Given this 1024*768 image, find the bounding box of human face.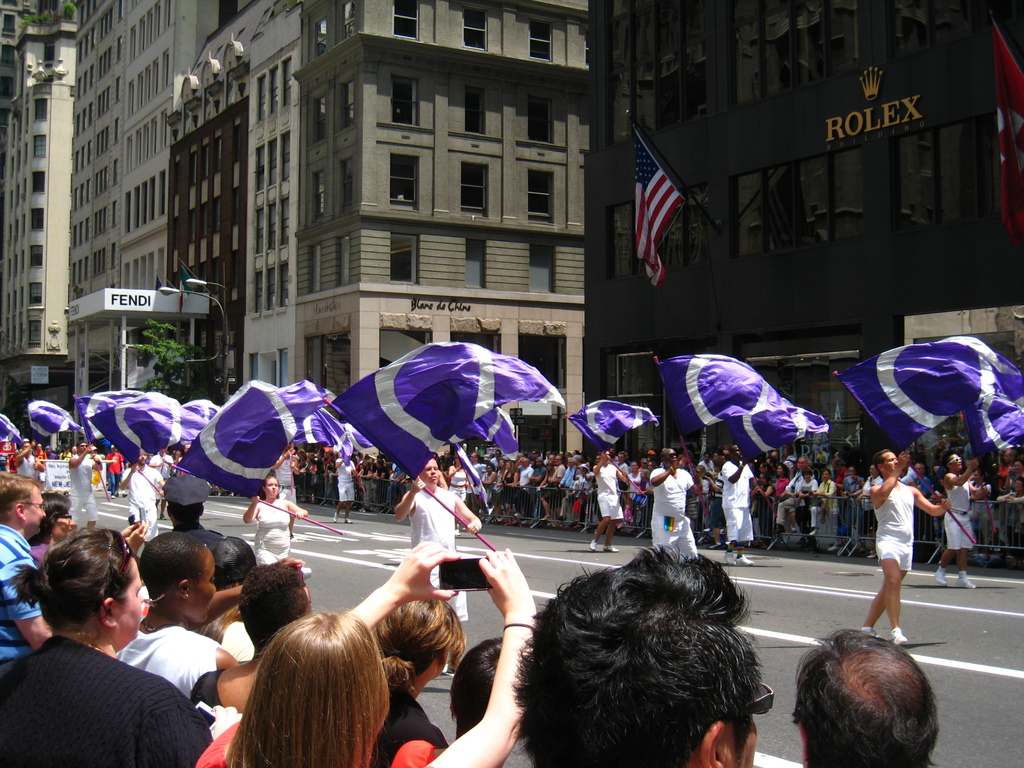
crop(108, 556, 143, 650).
